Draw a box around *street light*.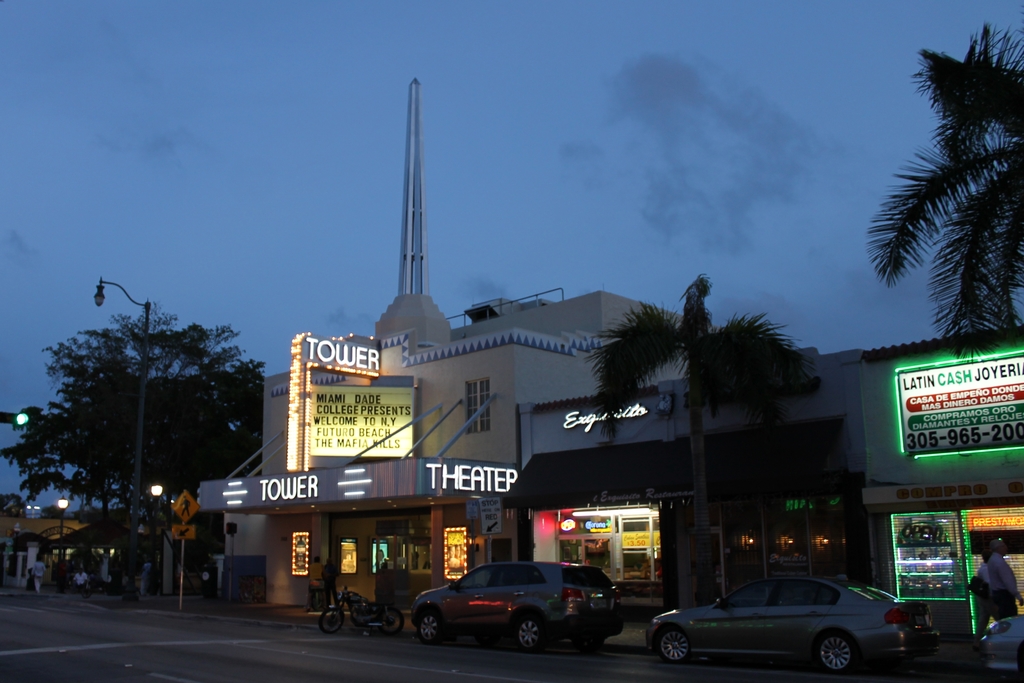
(92, 277, 131, 595).
